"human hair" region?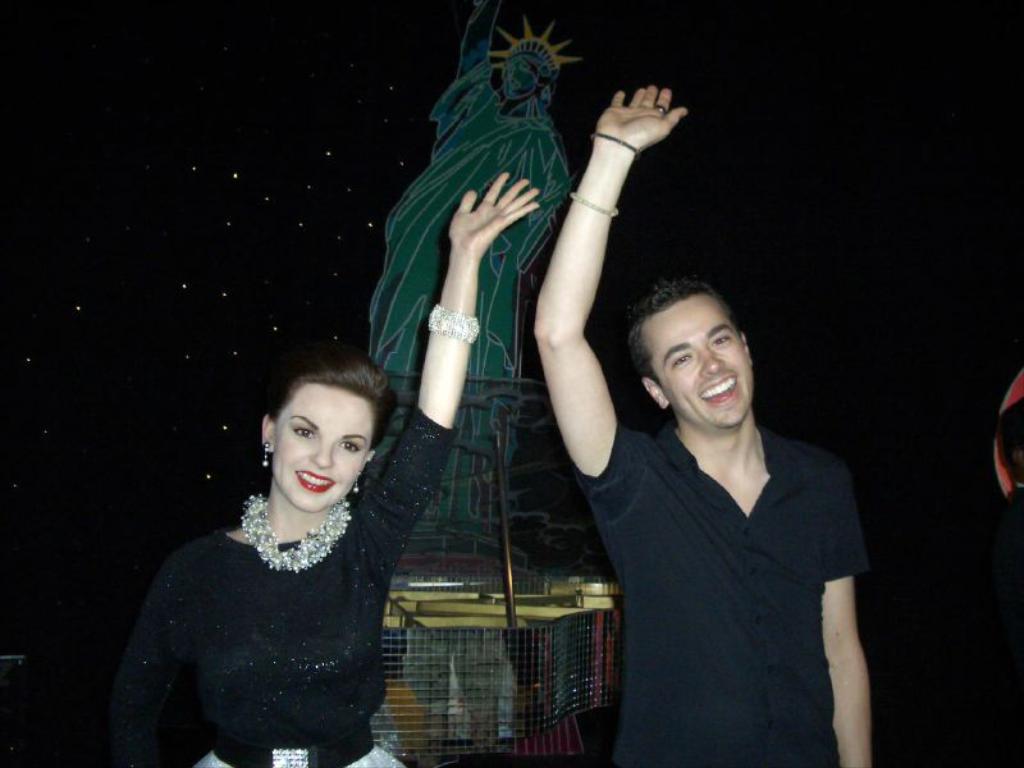
bbox(256, 355, 383, 458)
